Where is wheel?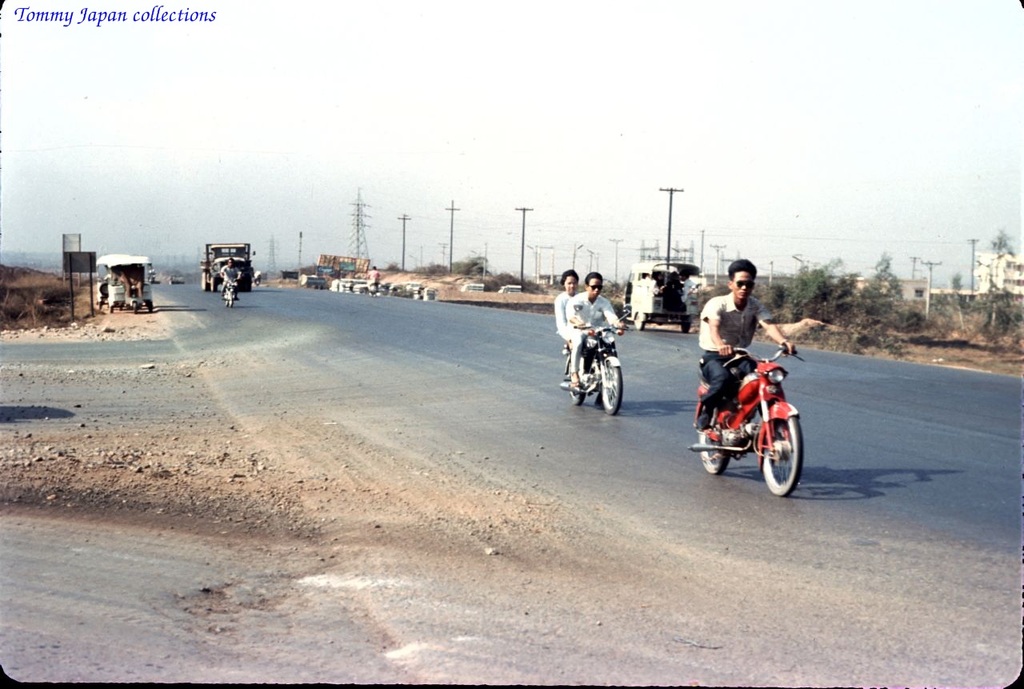
(x1=634, y1=314, x2=646, y2=330).
